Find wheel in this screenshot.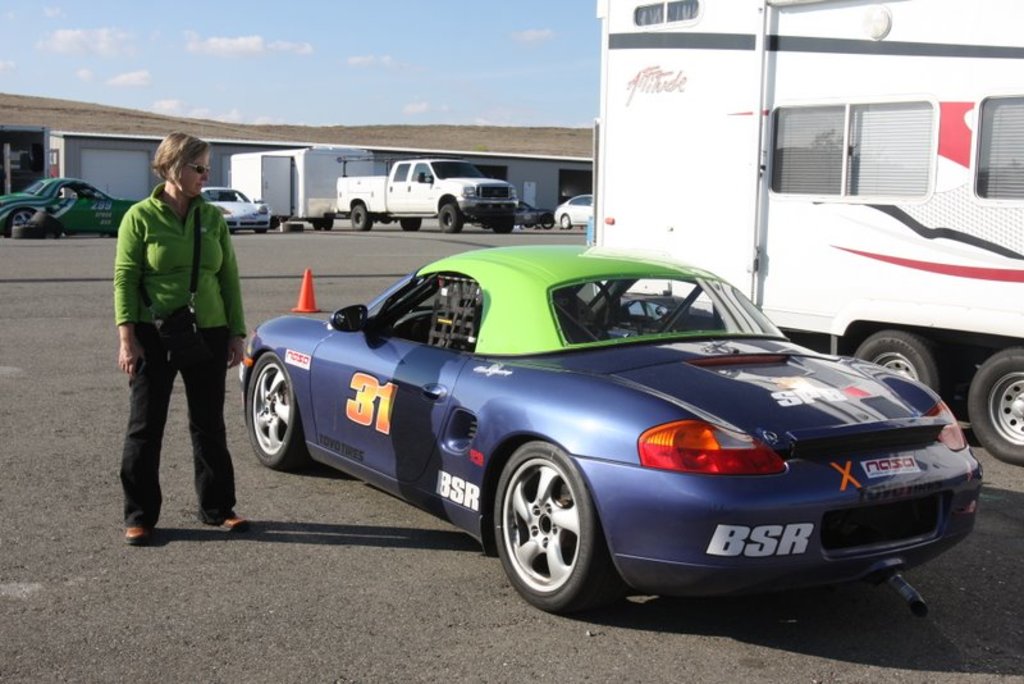
The bounding box for wheel is crop(352, 205, 370, 231).
